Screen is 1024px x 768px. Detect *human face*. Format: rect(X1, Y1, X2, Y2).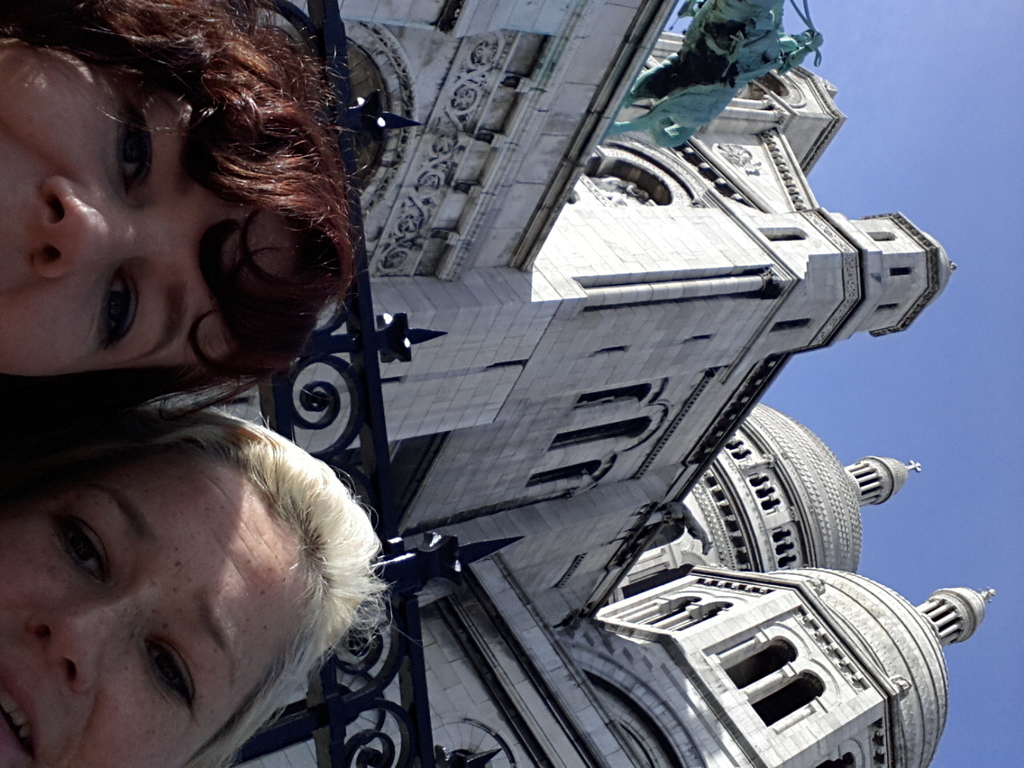
rect(0, 38, 298, 378).
